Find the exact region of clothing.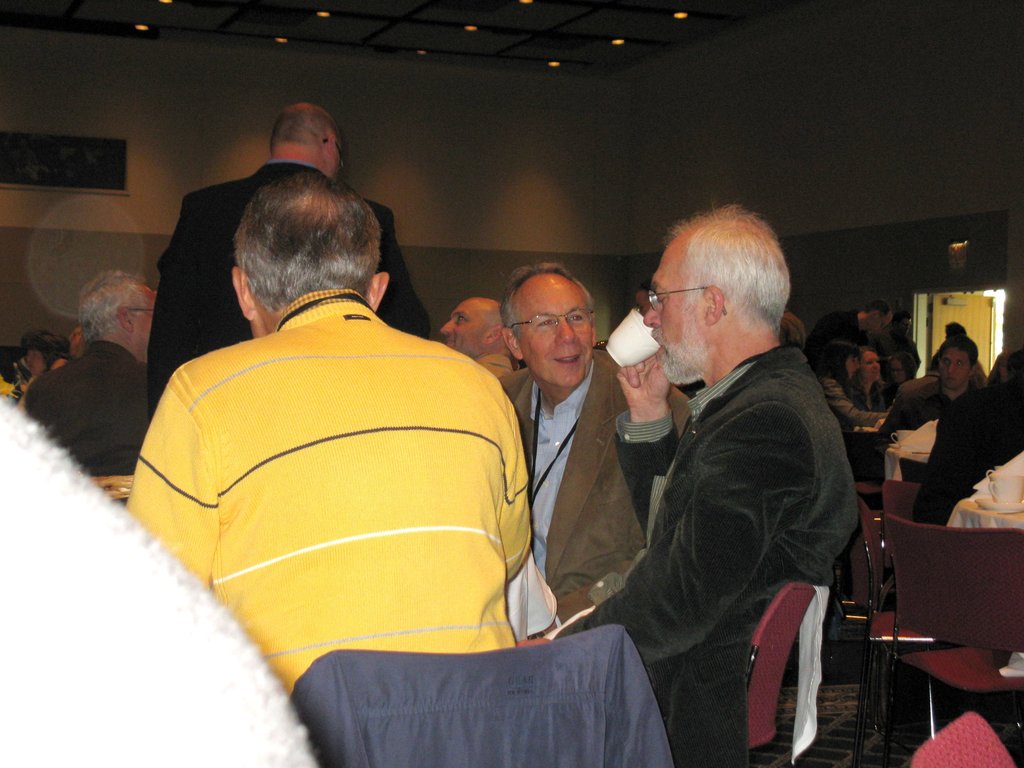
Exact region: select_region(147, 157, 427, 421).
